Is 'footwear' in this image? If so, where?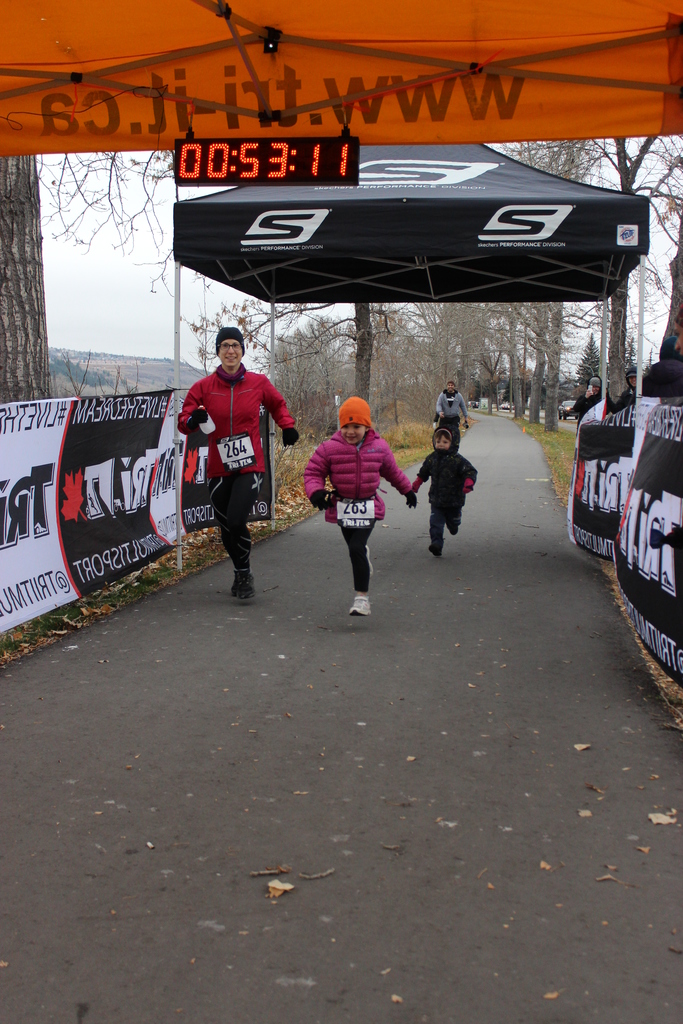
Yes, at {"left": 425, "top": 541, "right": 442, "bottom": 556}.
